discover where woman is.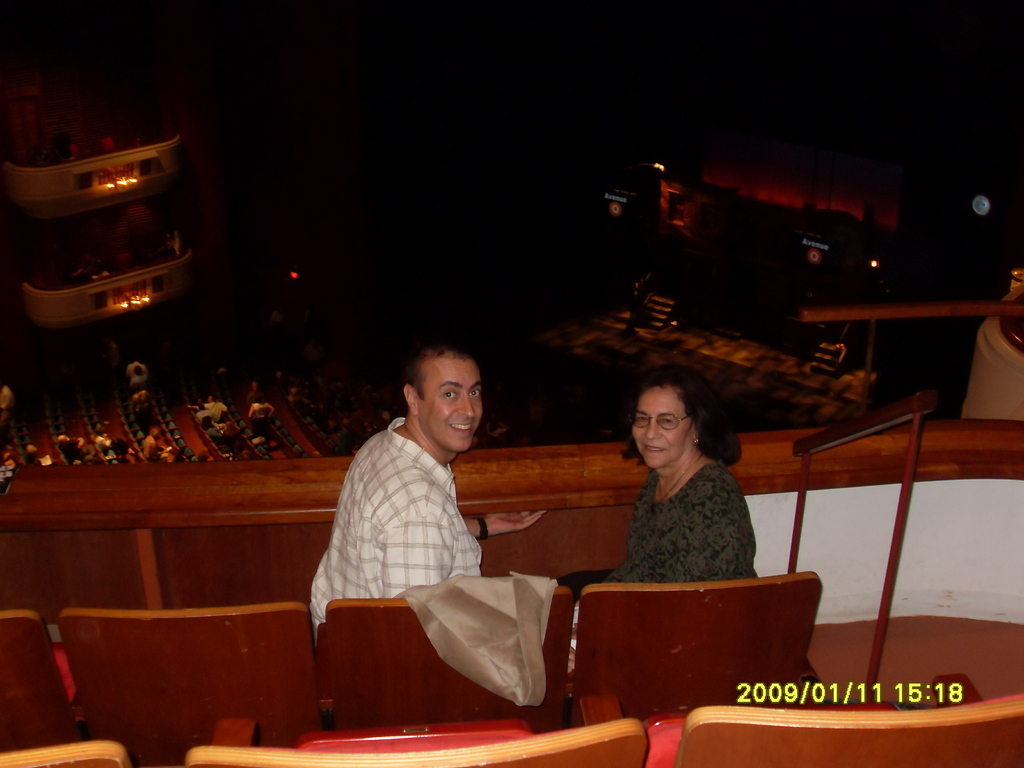
Discovered at <box>548,360,758,721</box>.
